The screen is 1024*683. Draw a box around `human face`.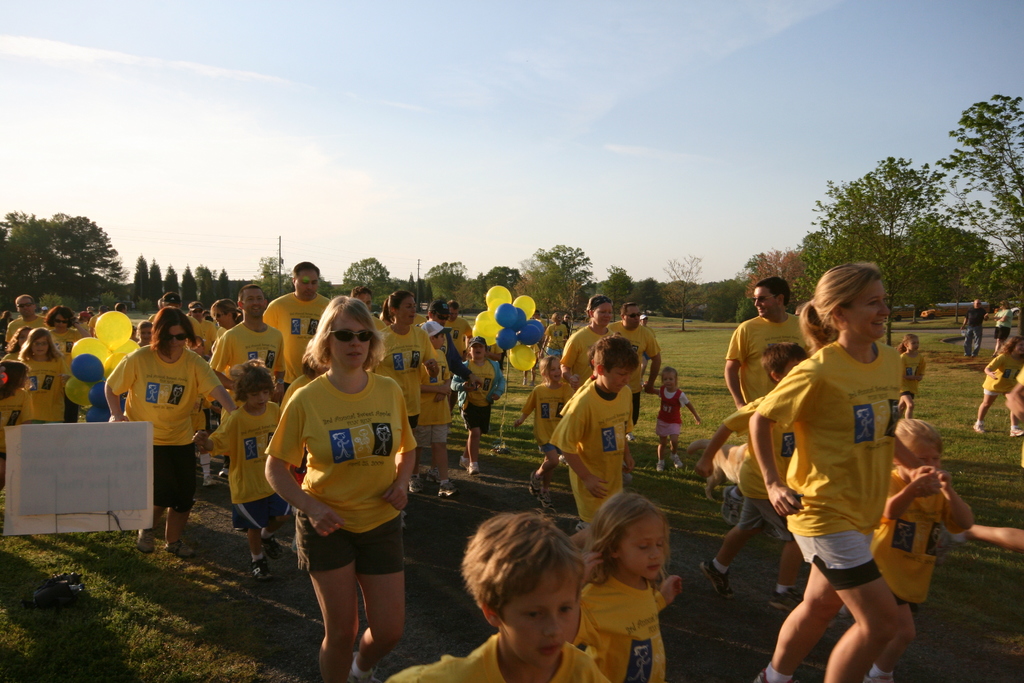
bbox=(353, 292, 374, 313).
